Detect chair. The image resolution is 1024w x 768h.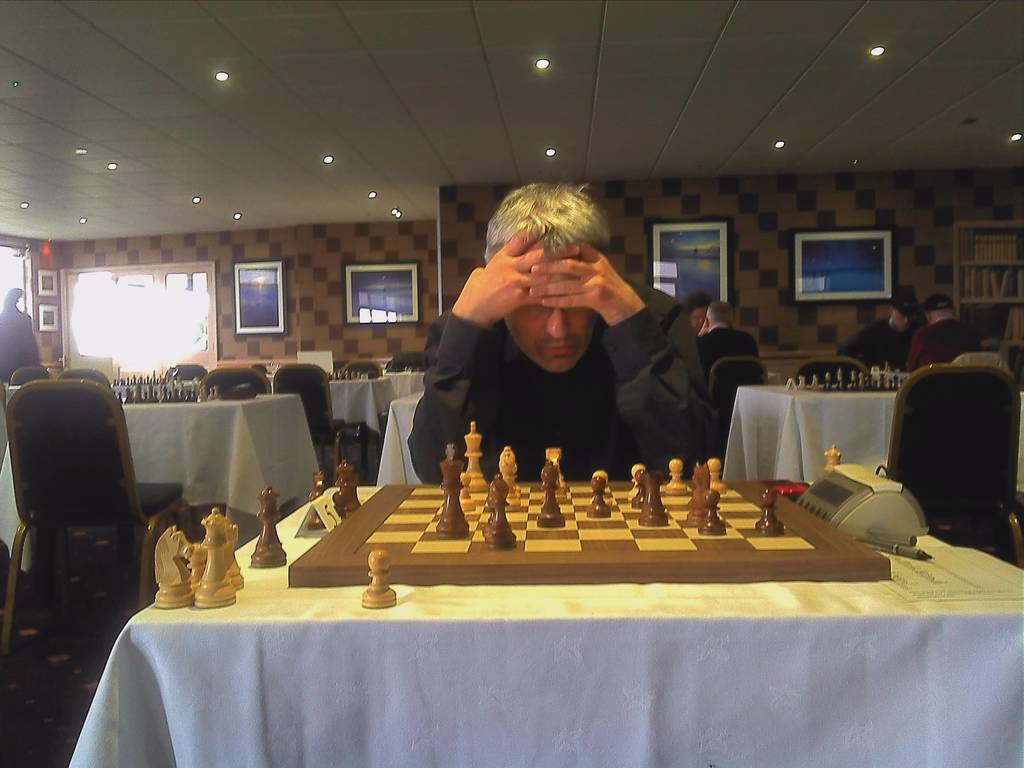
<box>793,358,872,386</box>.
